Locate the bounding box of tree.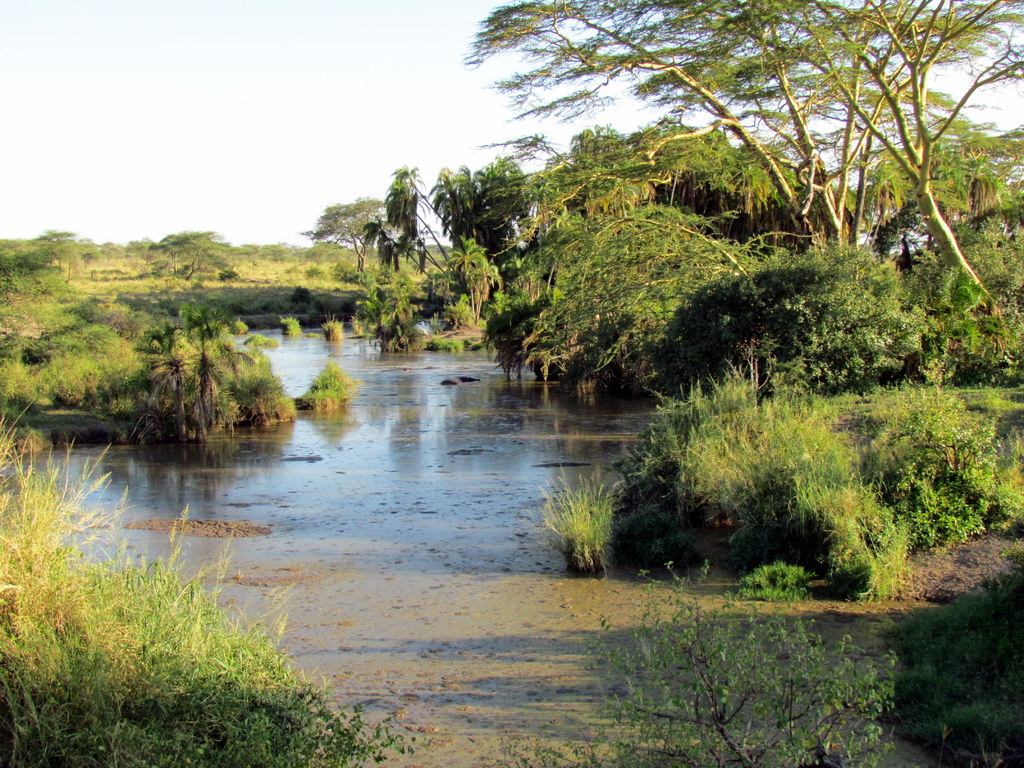
Bounding box: 175 302 257 432.
